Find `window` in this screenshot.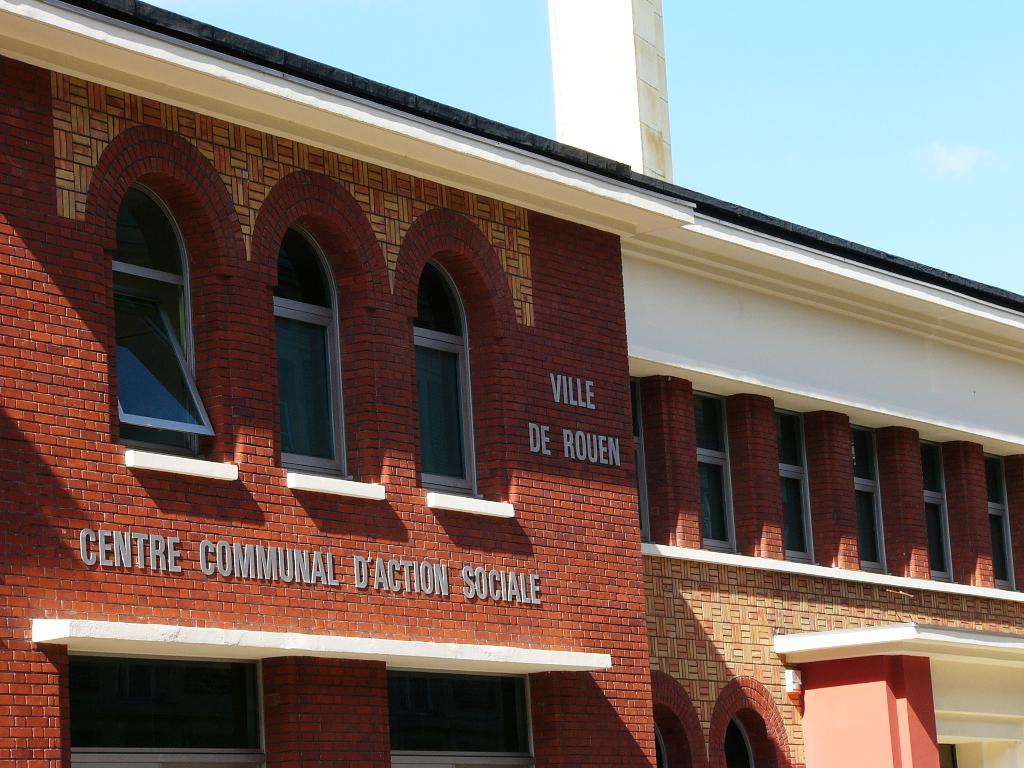
The bounding box for `window` is left=924, top=440, right=957, bottom=584.
